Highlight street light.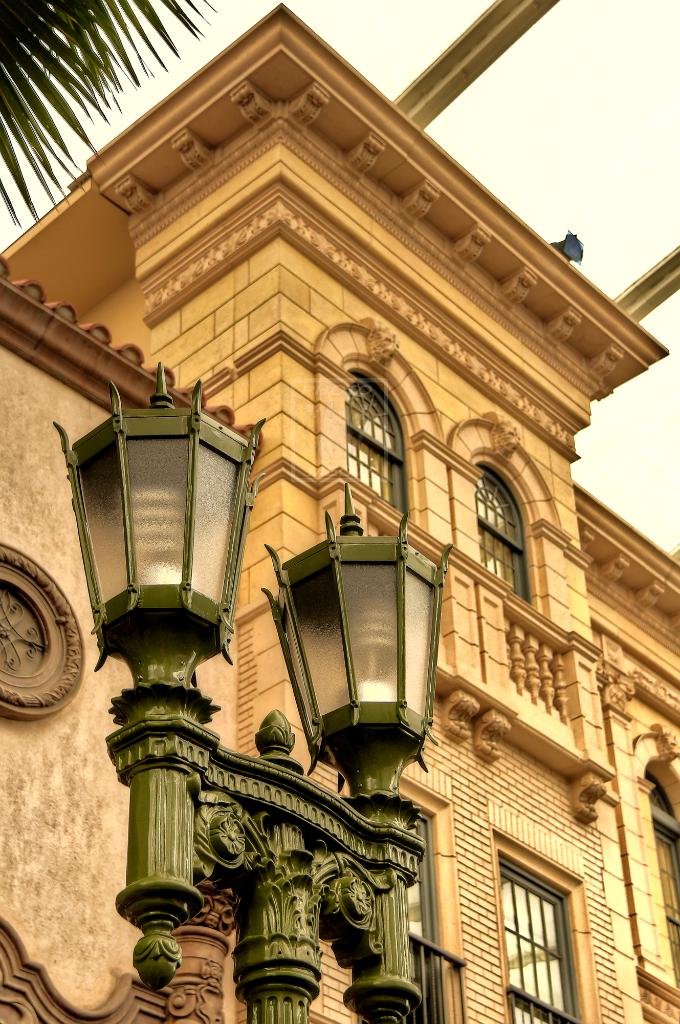
Highlighted region: 48 360 461 1023.
